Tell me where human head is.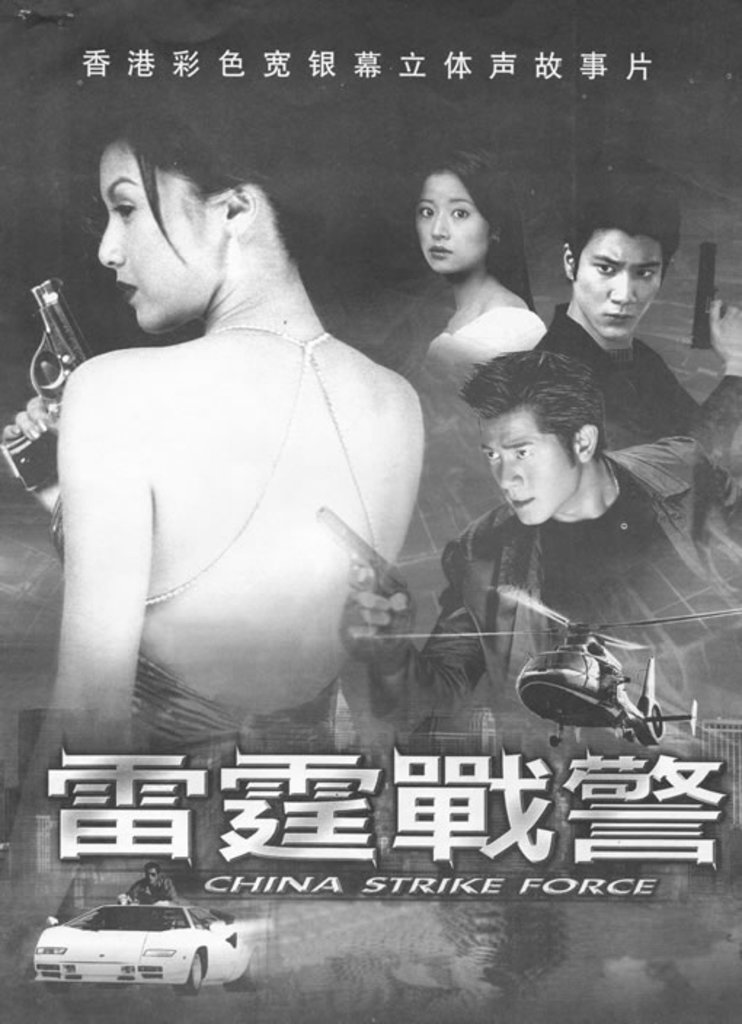
human head is at locate(95, 109, 326, 332).
